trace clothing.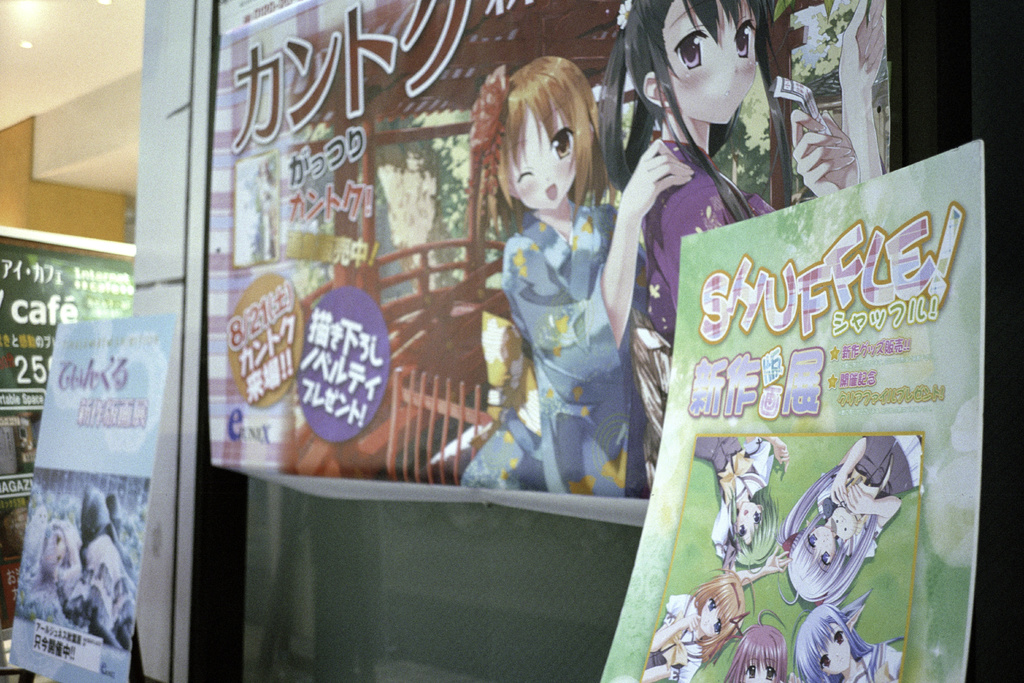
Traced to pyautogui.locateOnScreen(865, 646, 902, 682).
